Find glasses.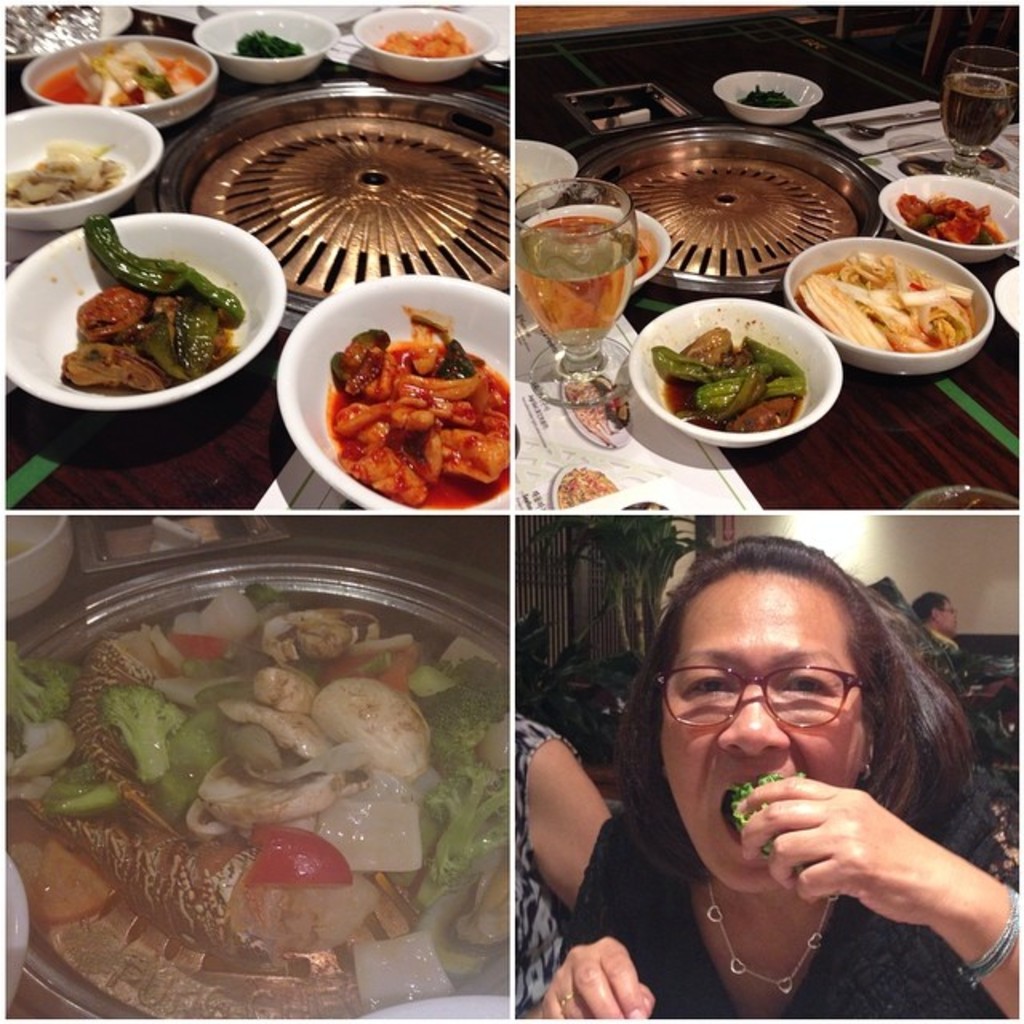
rect(942, 608, 957, 616).
